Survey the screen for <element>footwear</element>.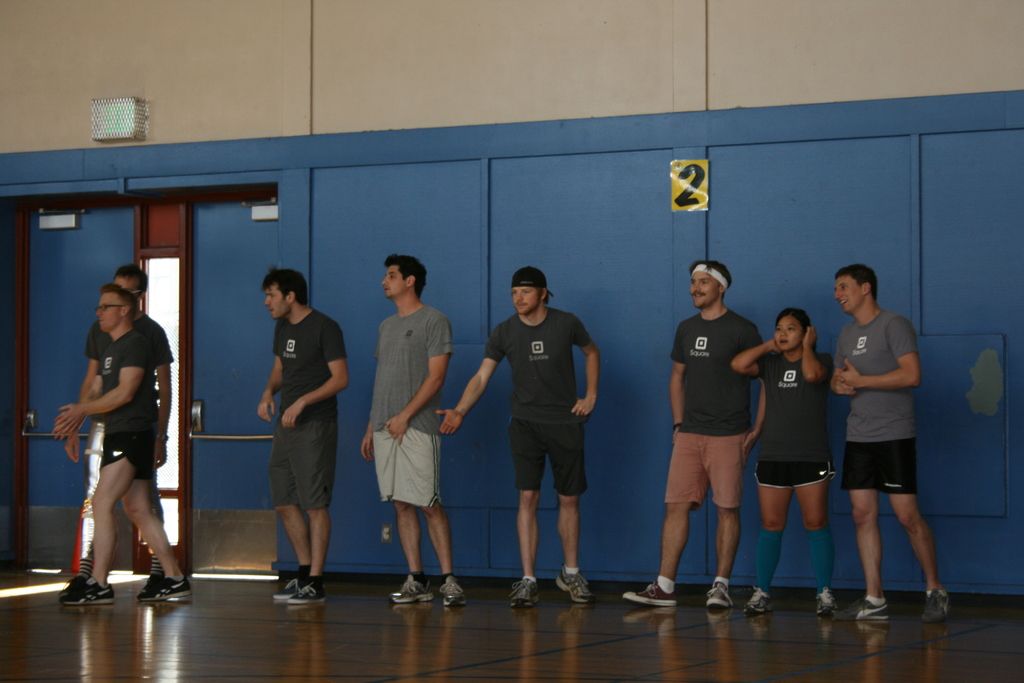
Survey found: [706,582,732,608].
